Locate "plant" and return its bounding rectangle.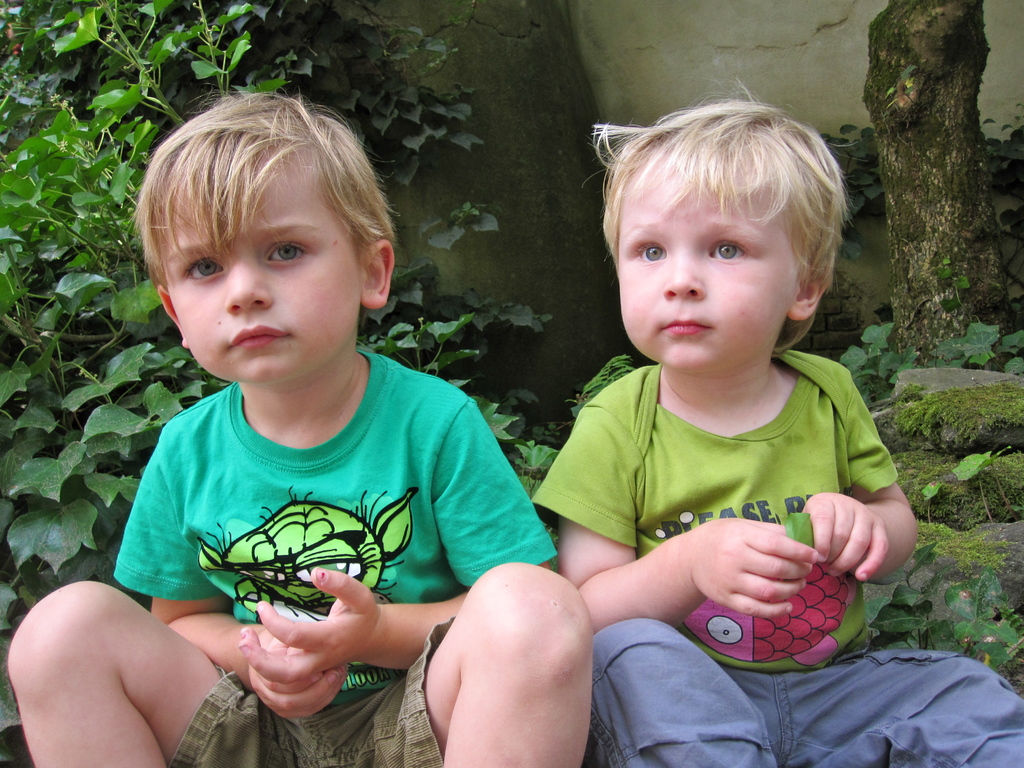
locate(17, 168, 138, 620).
